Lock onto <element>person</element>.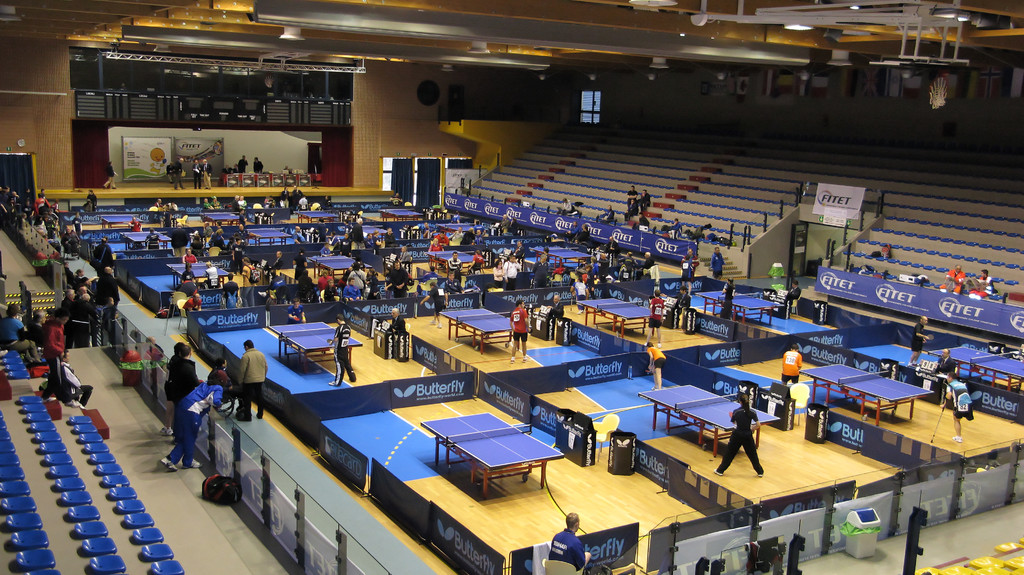
Locked: <bbox>722, 279, 735, 319</bbox>.
